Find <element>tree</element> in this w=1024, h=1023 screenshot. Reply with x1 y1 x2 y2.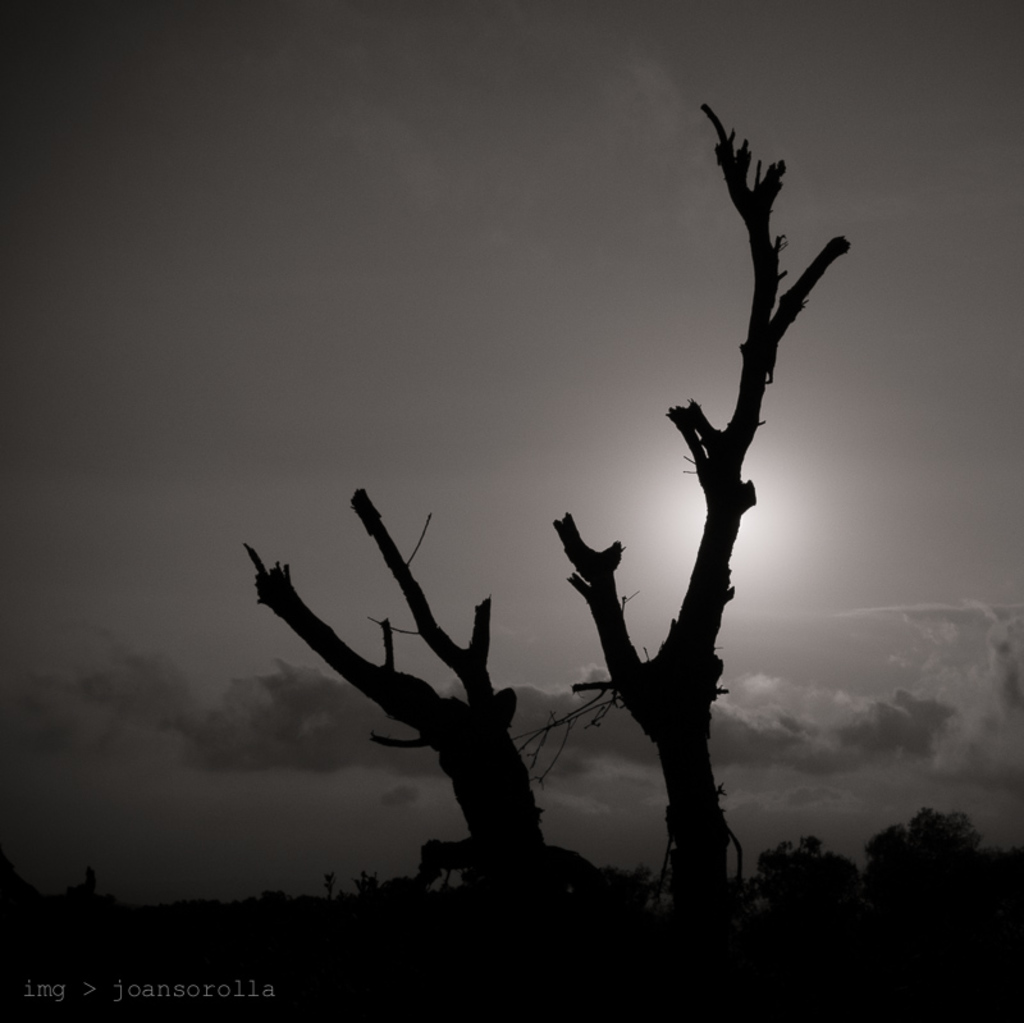
755 830 859 923.
